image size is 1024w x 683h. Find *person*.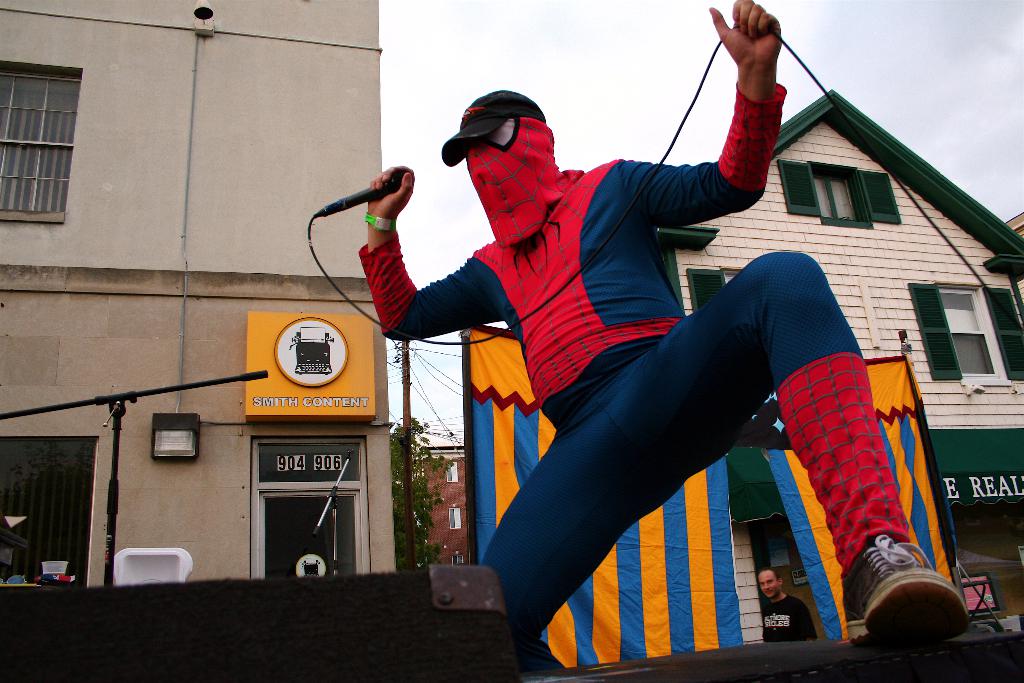
box(383, 70, 898, 669).
